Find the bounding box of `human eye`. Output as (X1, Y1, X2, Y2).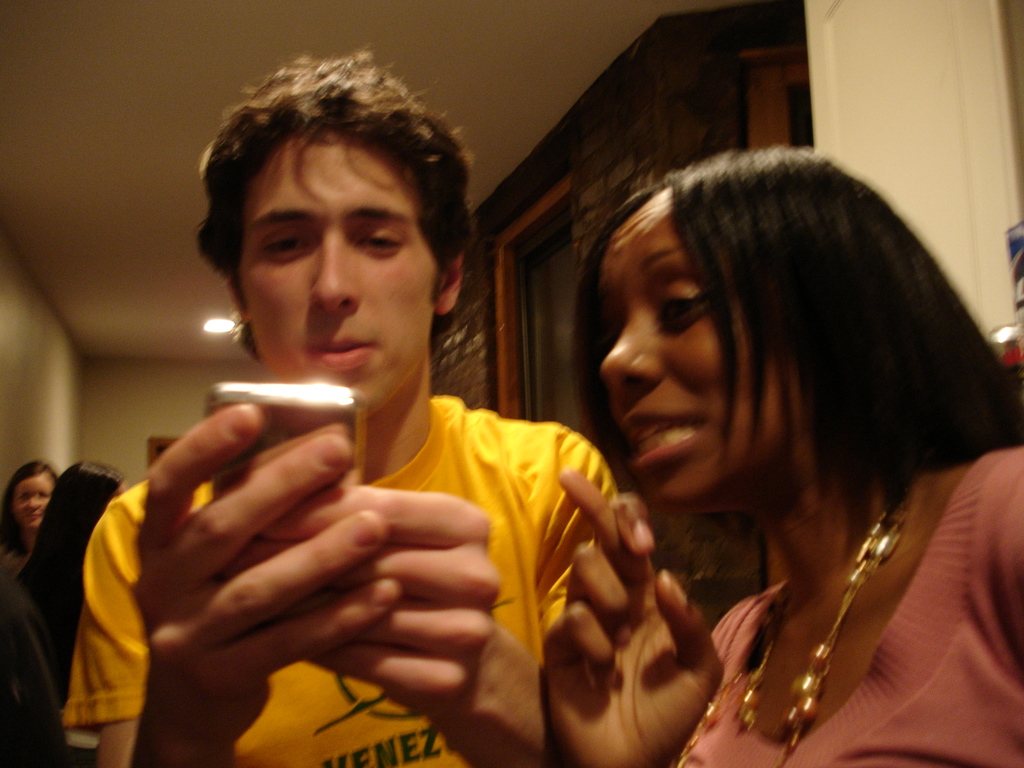
(349, 224, 408, 256).
